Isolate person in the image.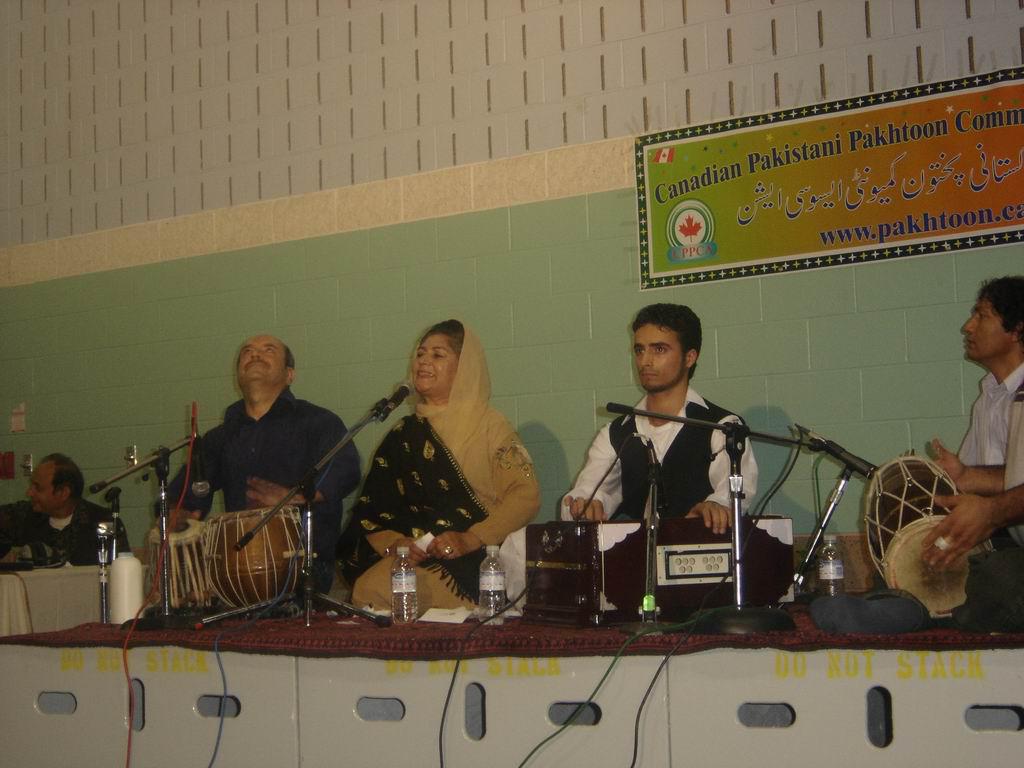
Isolated region: (x1=328, y1=334, x2=534, y2=626).
